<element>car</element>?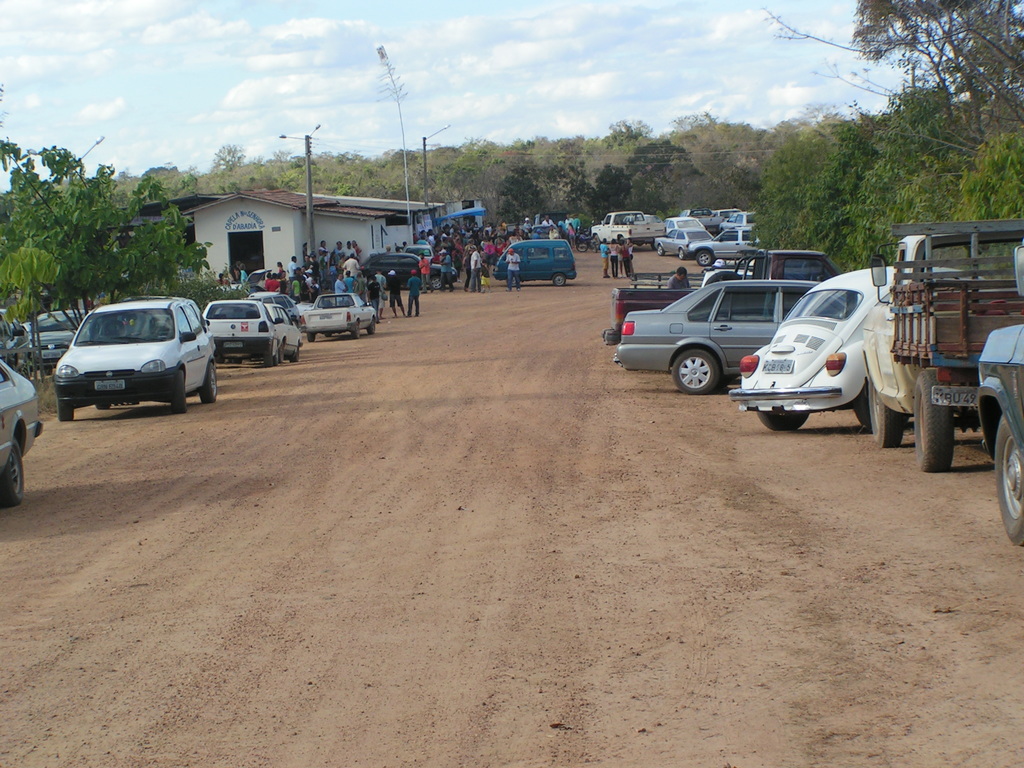
529,225,559,241
